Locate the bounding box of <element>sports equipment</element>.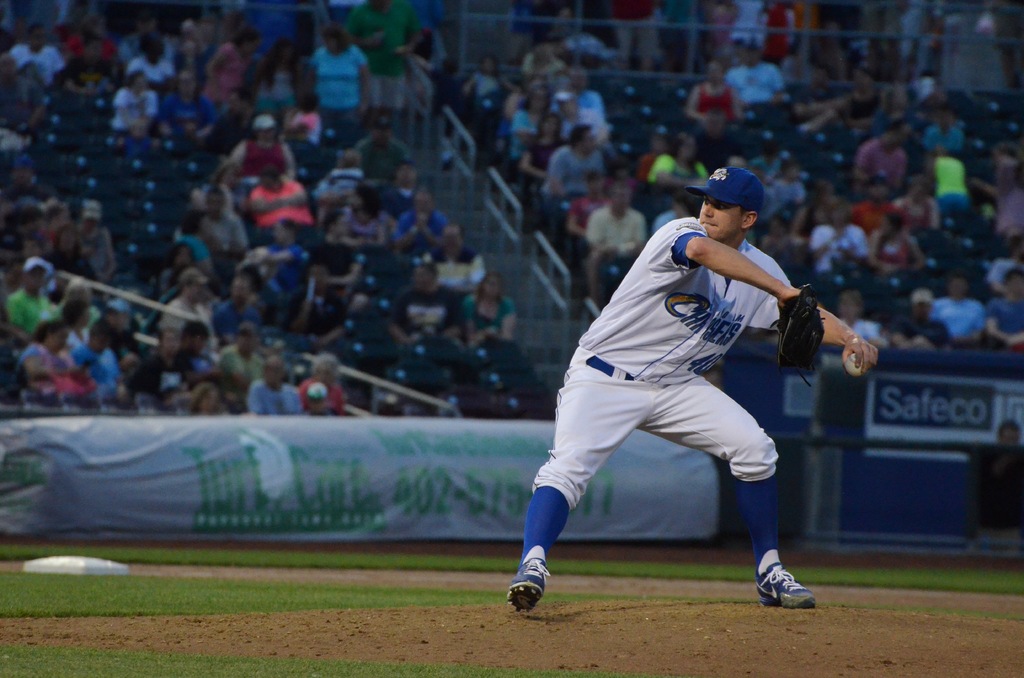
Bounding box: left=757, top=544, right=812, bottom=608.
